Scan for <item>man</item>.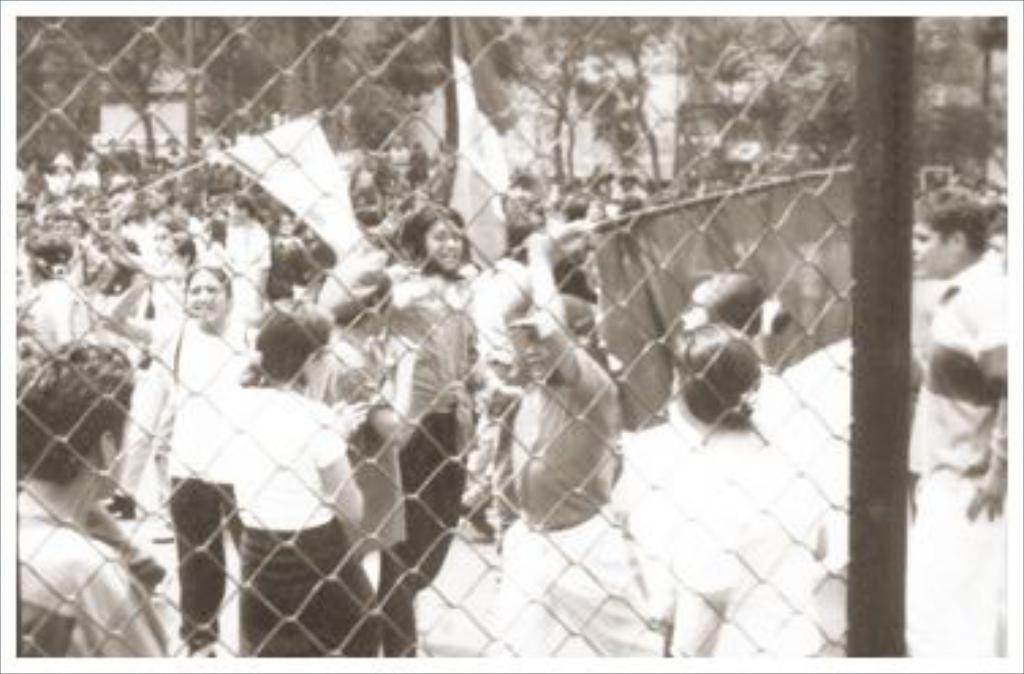
Scan result: <box>907,182,1005,660</box>.
